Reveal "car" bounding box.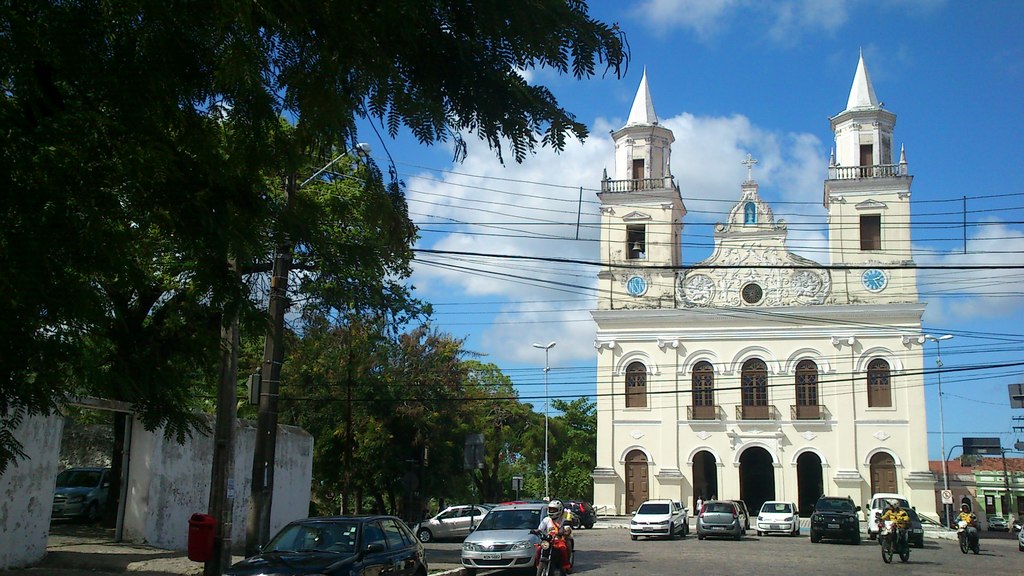
Revealed: locate(1014, 524, 1023, 550).
